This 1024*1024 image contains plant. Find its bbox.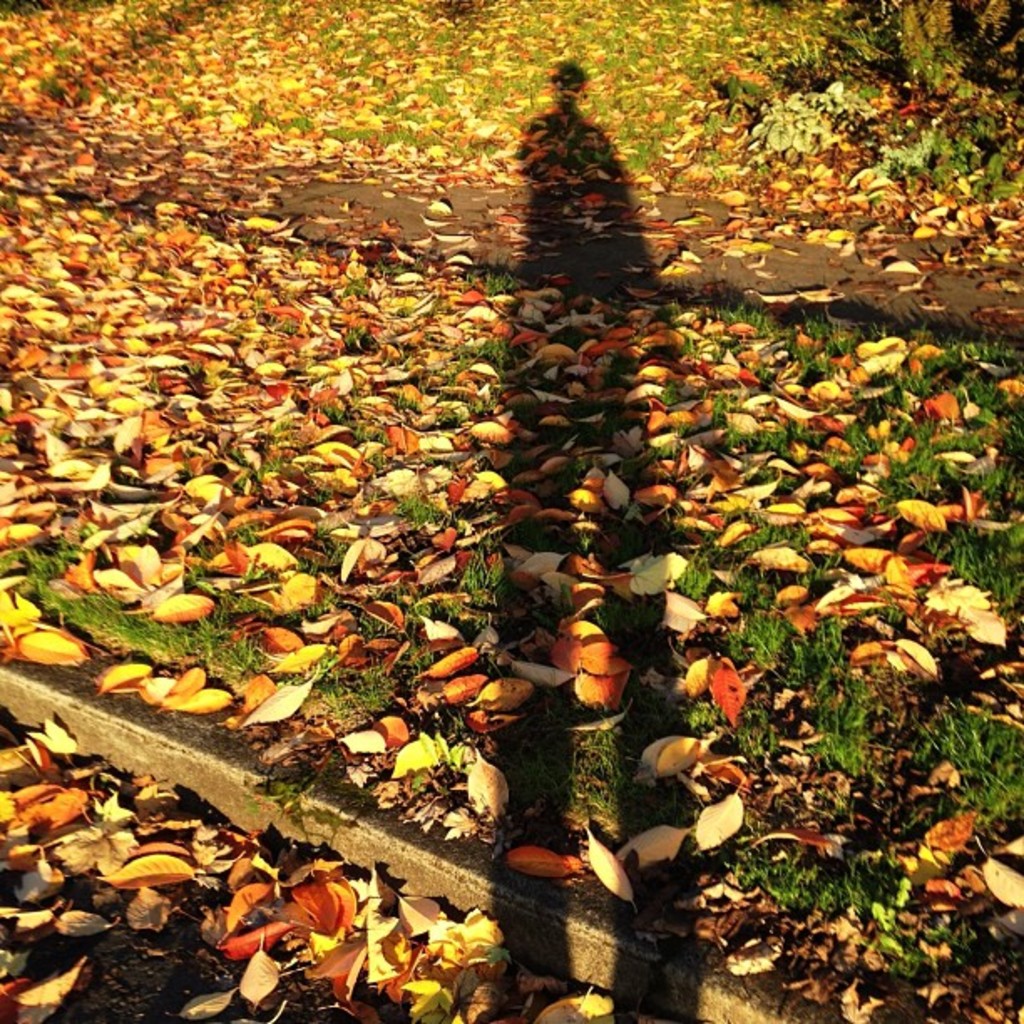
474 276 539 306.
